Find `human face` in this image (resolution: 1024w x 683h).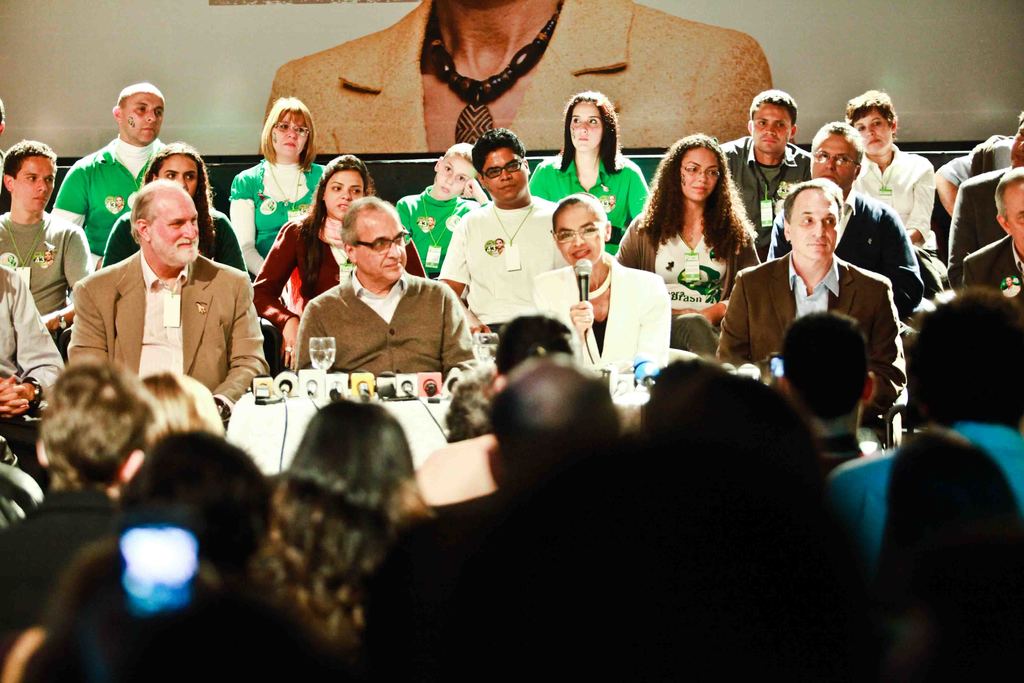
{"x1": 439, "y1": 160, "x2": 476, "y2": 199}.
